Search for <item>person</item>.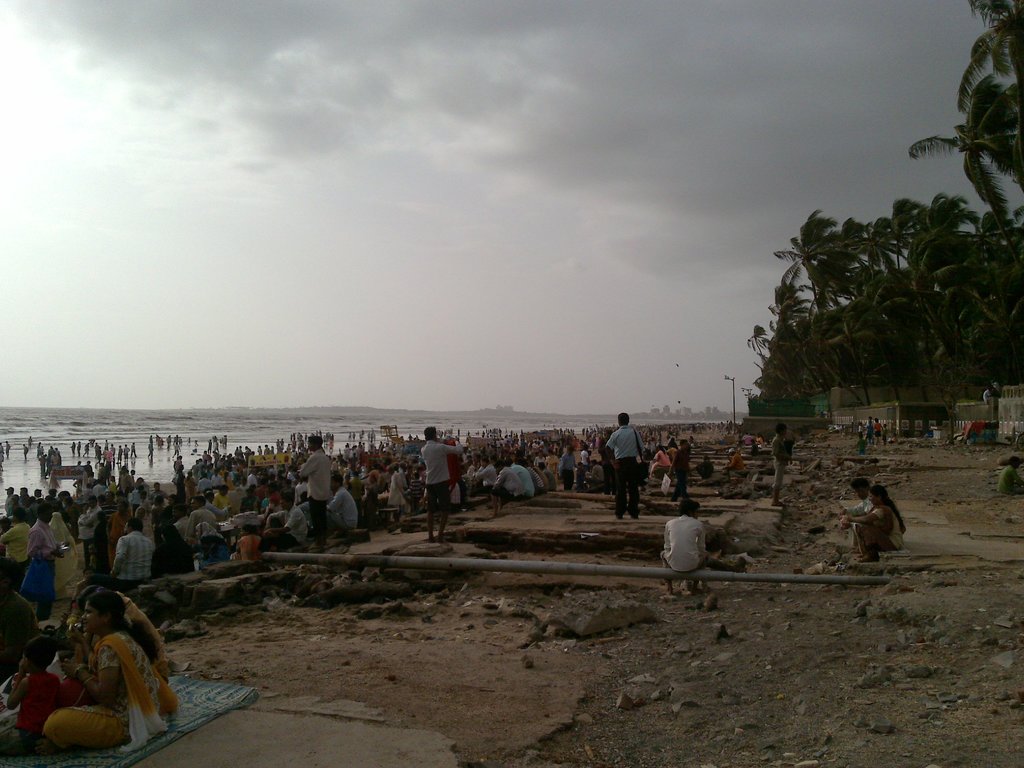
Found at locate(602, 413, 643, 520).
